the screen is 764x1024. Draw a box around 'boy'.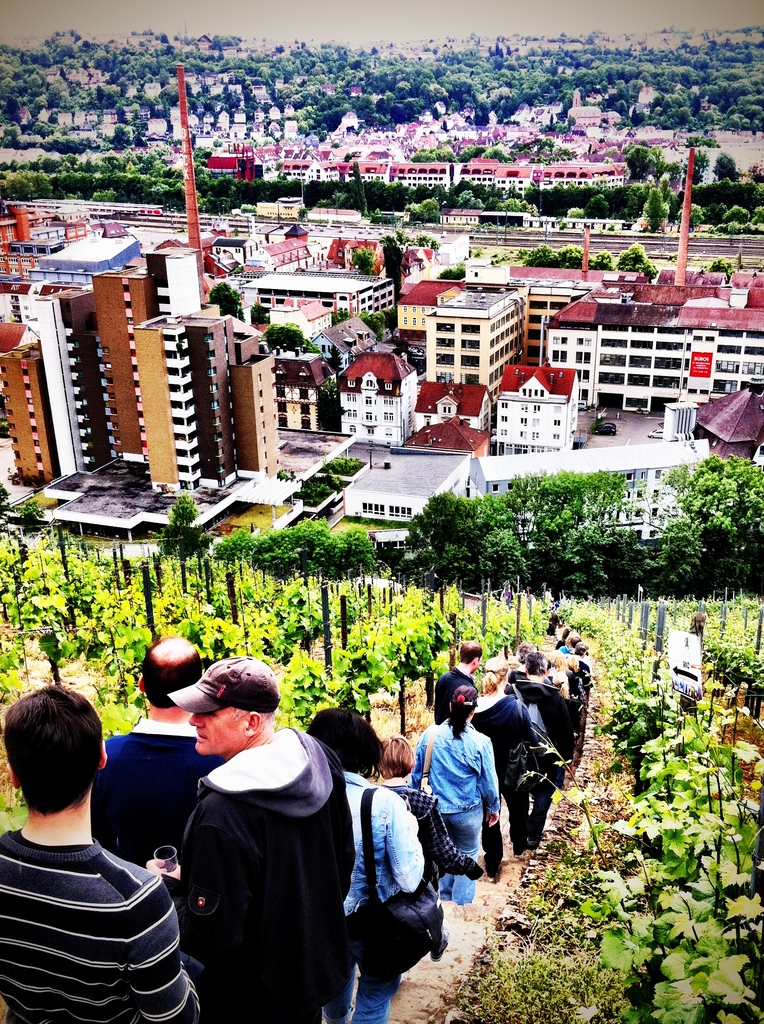
bbox=[0, 685, 196, 1019].
